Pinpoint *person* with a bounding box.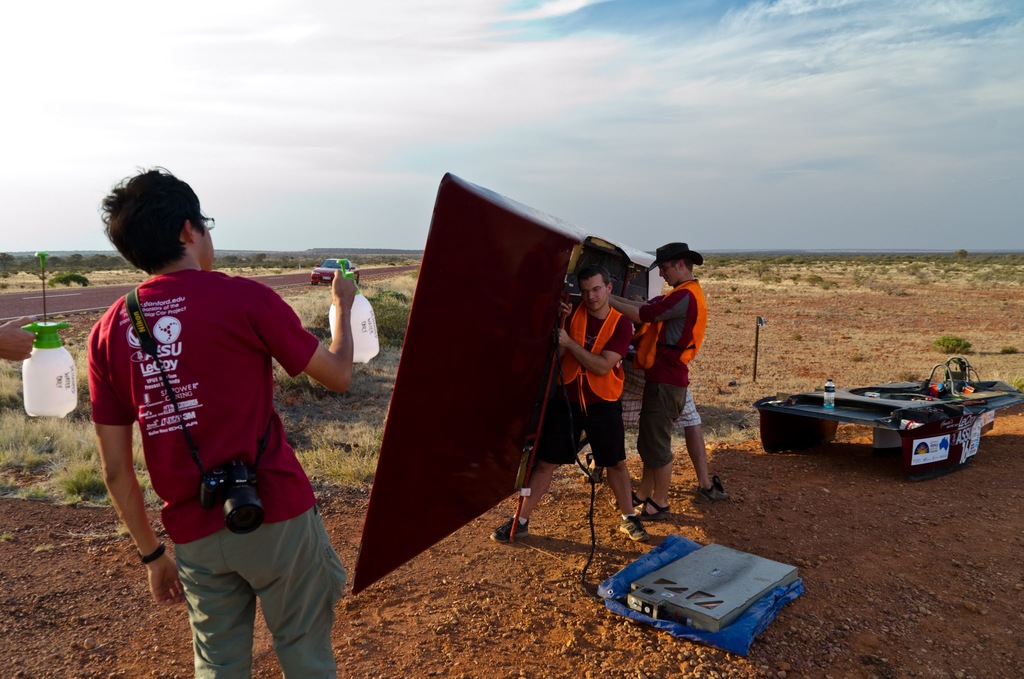
locate(484, 261, 654, 542).
